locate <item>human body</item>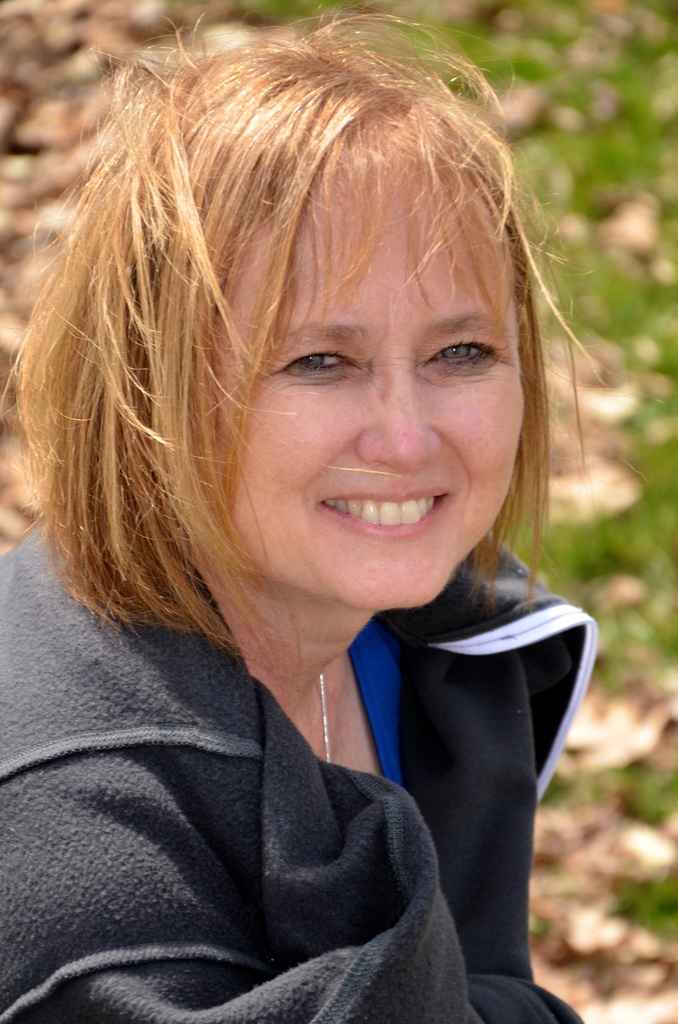
pyautogui.locateOnScreen(0, 149, 620, 966)
